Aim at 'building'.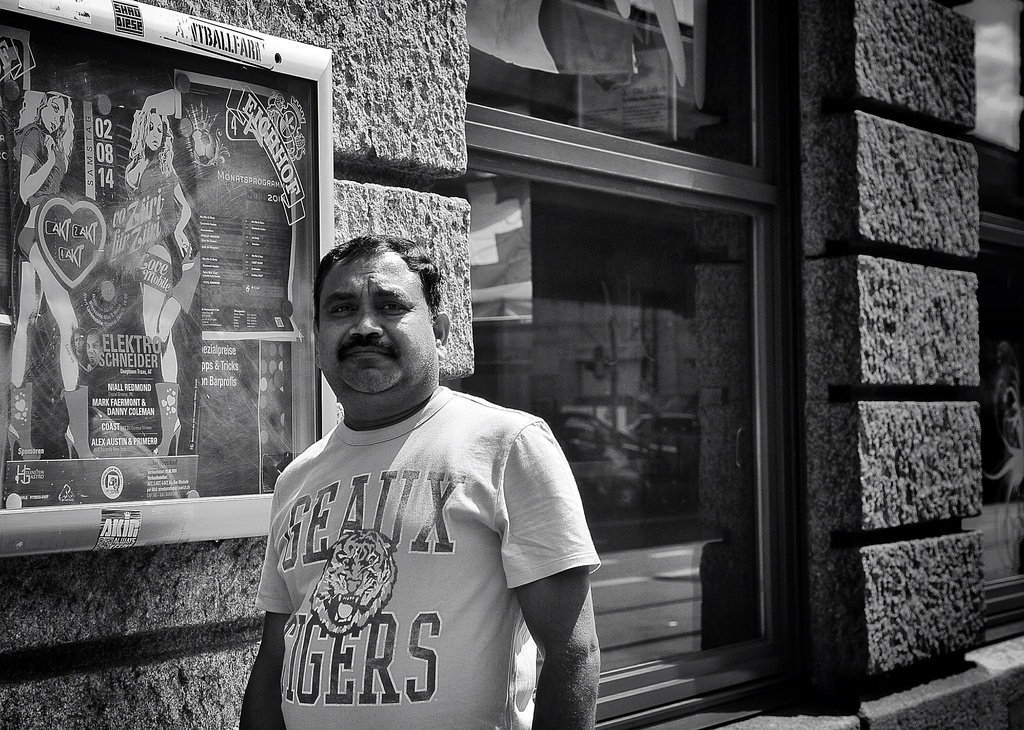
Aimed at 0, 0, 1023, 729.
